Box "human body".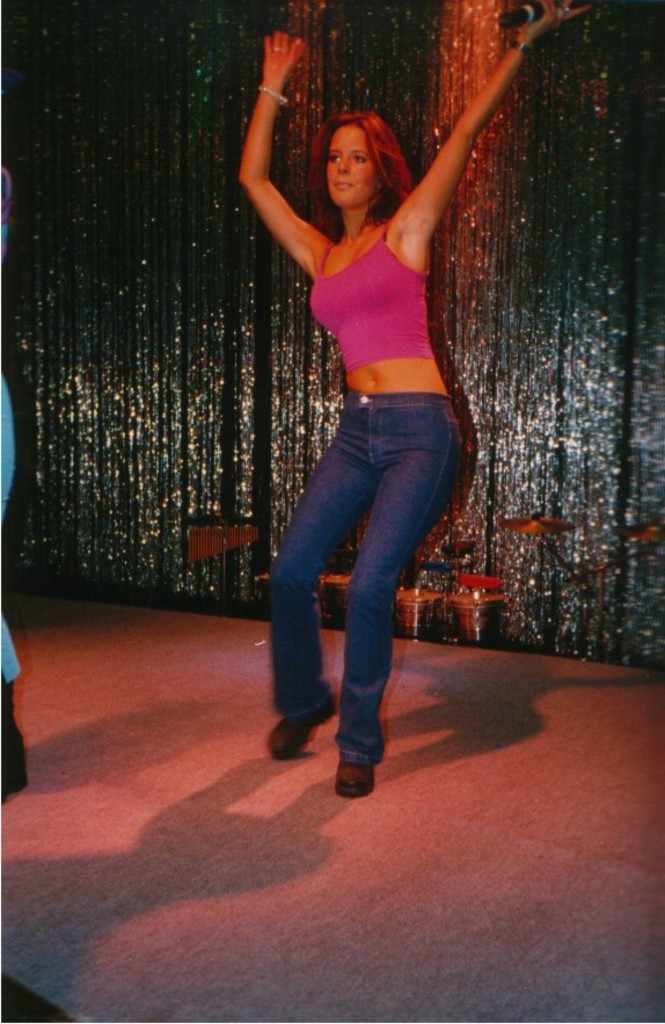
<bbox>232, 0, 587, 759</bbox>.
